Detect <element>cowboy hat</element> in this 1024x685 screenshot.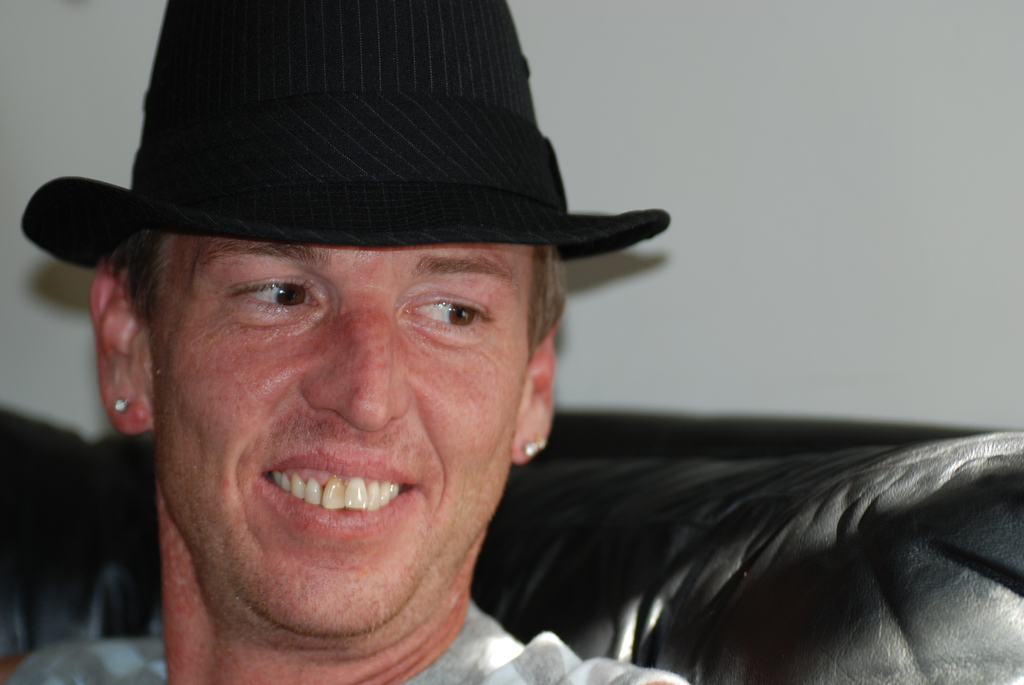
Detection: detection(47, 15, 641, 337).
